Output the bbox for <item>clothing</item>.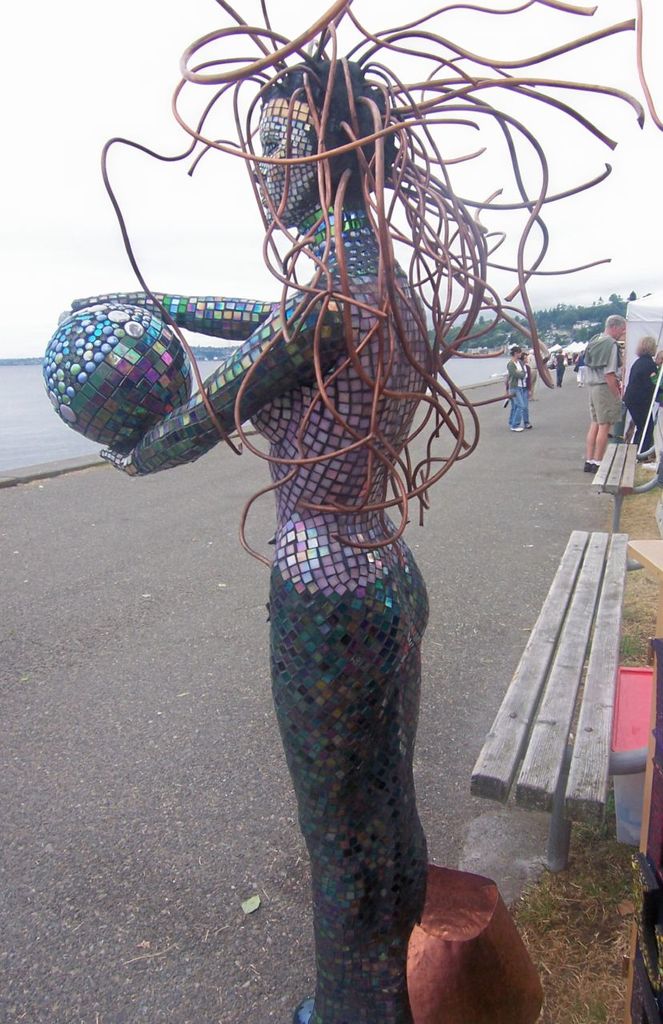
<bbox>618, 359, 655, 460</bbox>.
